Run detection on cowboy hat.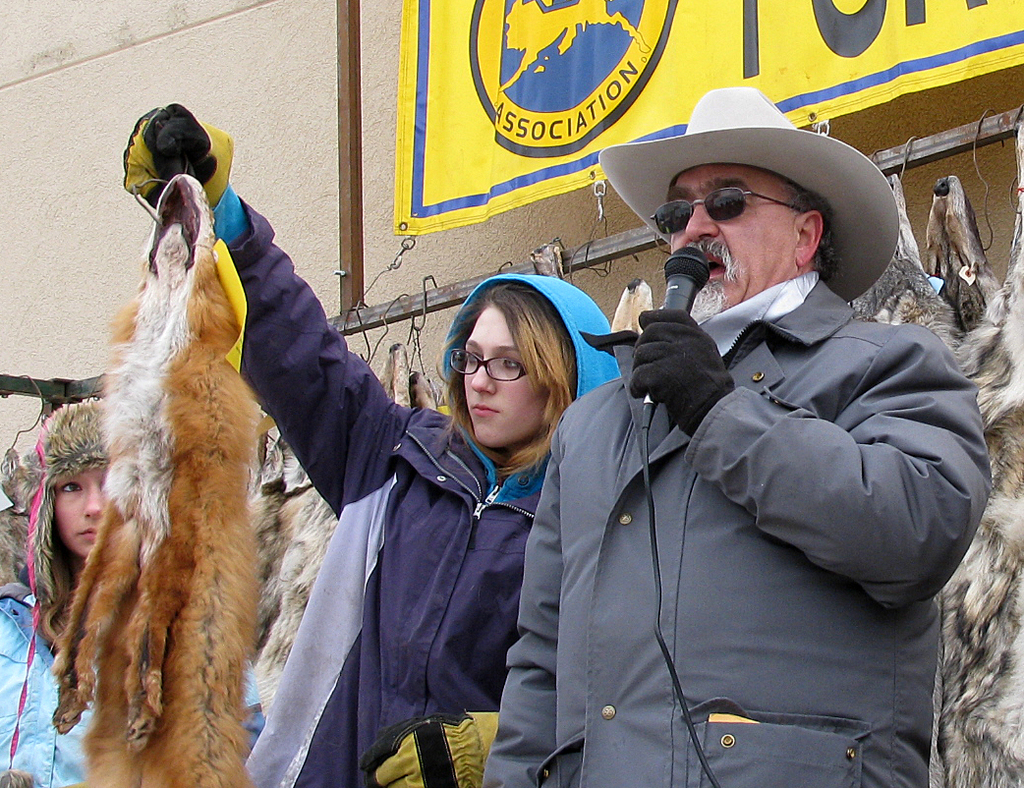
Result: <bbox>624, 93, 873, 291</bbox>.
